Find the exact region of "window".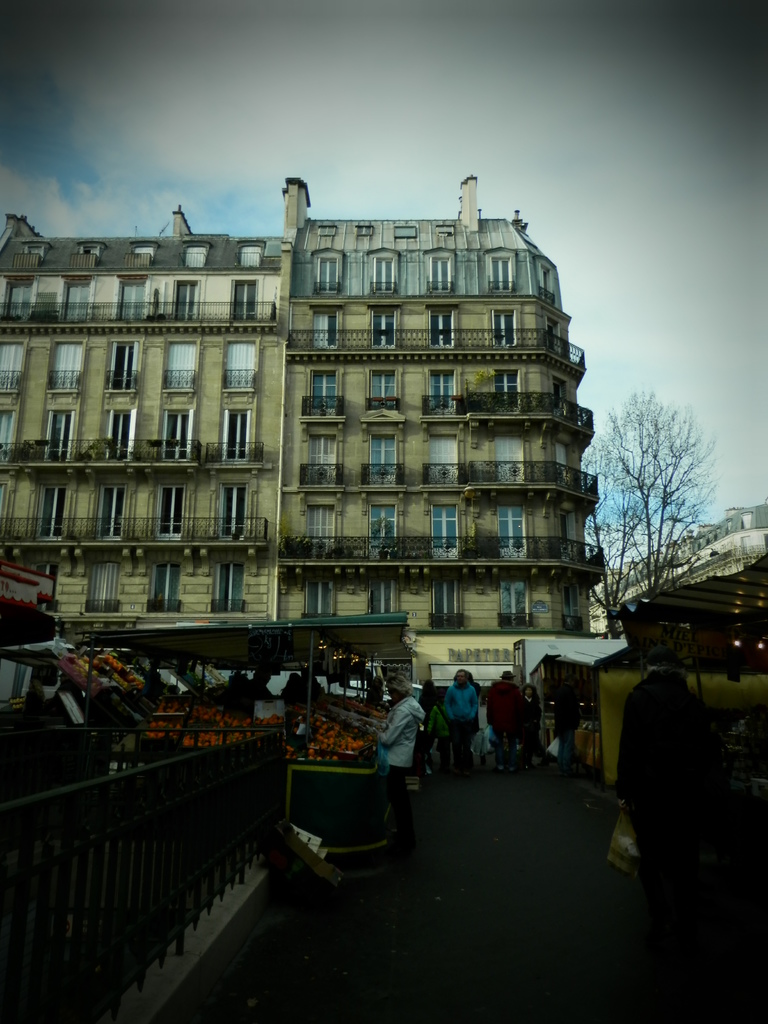
Exact region: crop(427, 505, 453, 556).
